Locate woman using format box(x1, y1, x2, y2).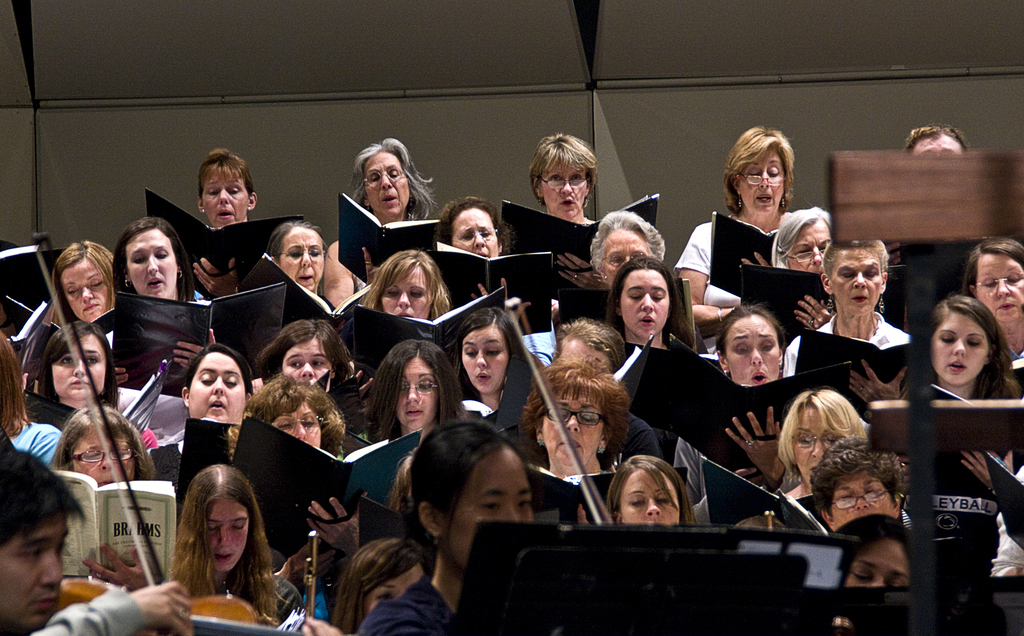
box(570, 205, 672, 331).
